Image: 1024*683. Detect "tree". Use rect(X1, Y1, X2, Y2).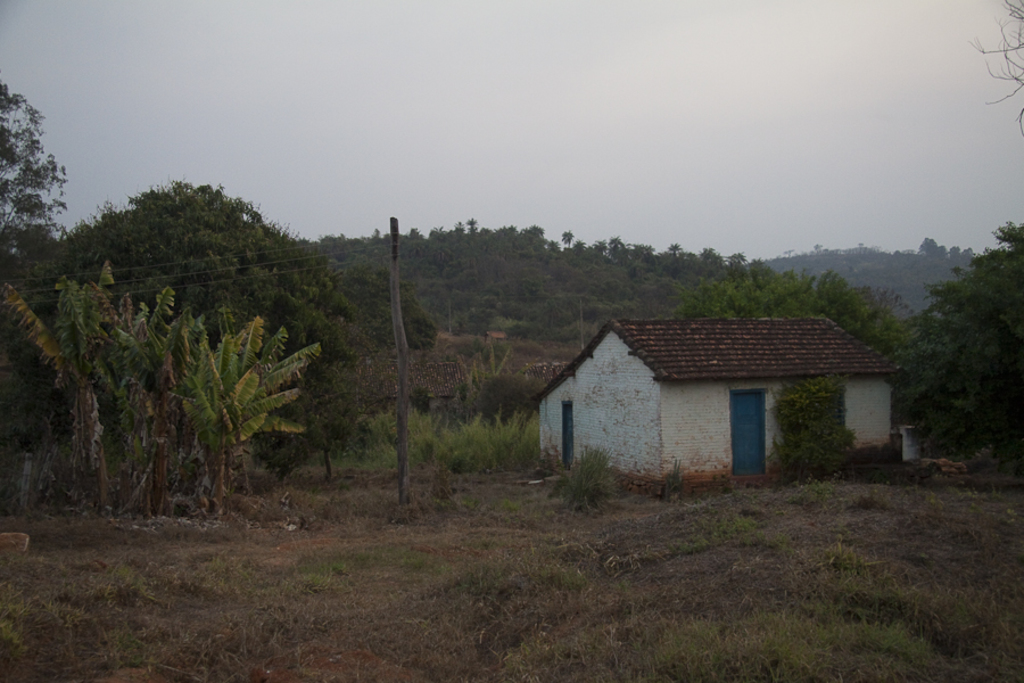
rect(562, 229, 575, 254).
